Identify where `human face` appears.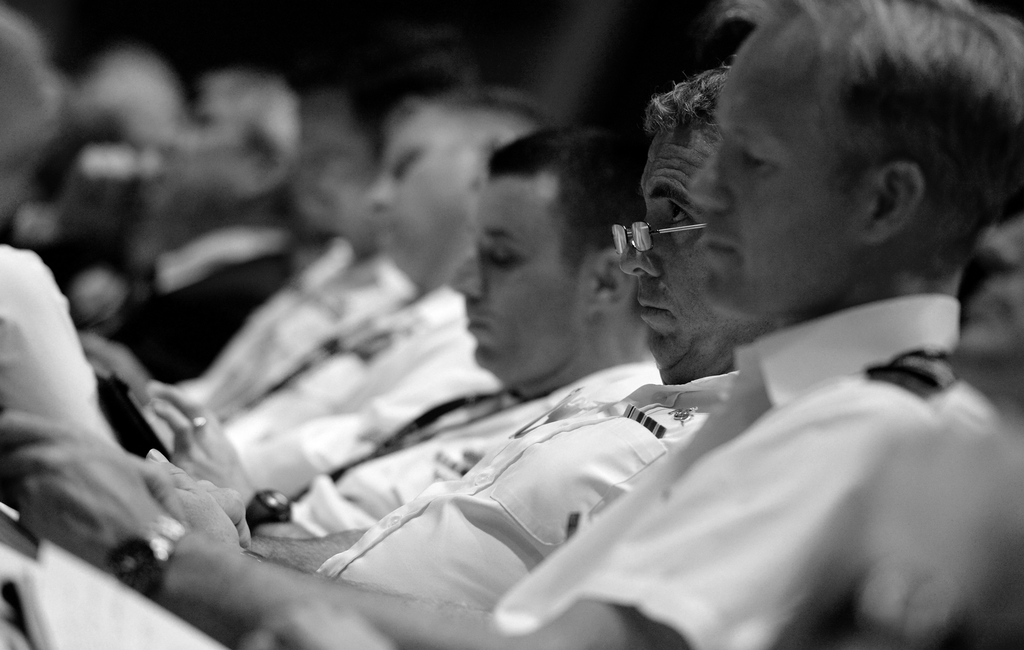
Appears at BBox(613, 111, 698, 357).
